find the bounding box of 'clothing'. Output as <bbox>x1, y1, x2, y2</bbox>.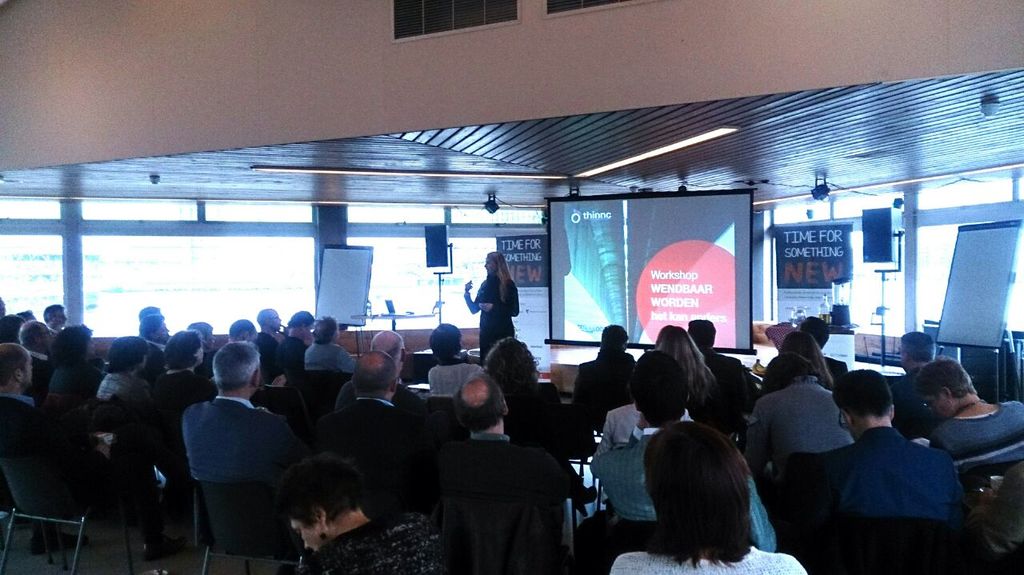
<bbox>928, 397, 1023, 489</bbox>.
